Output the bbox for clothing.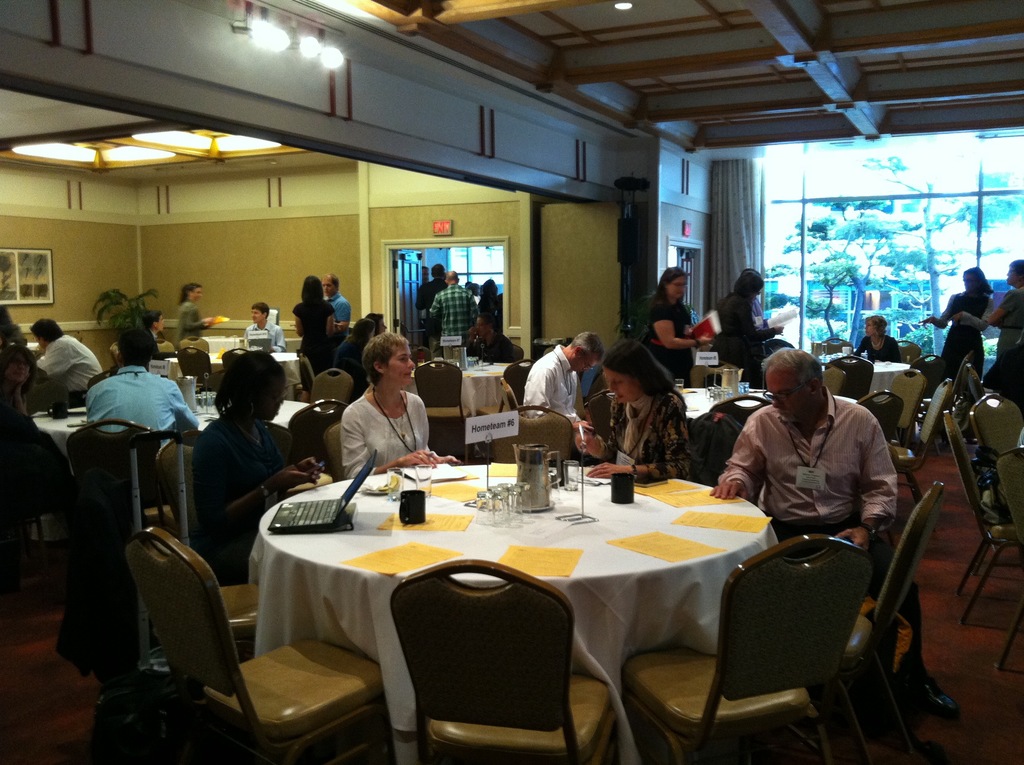
region(351, 391, 430, 472).
